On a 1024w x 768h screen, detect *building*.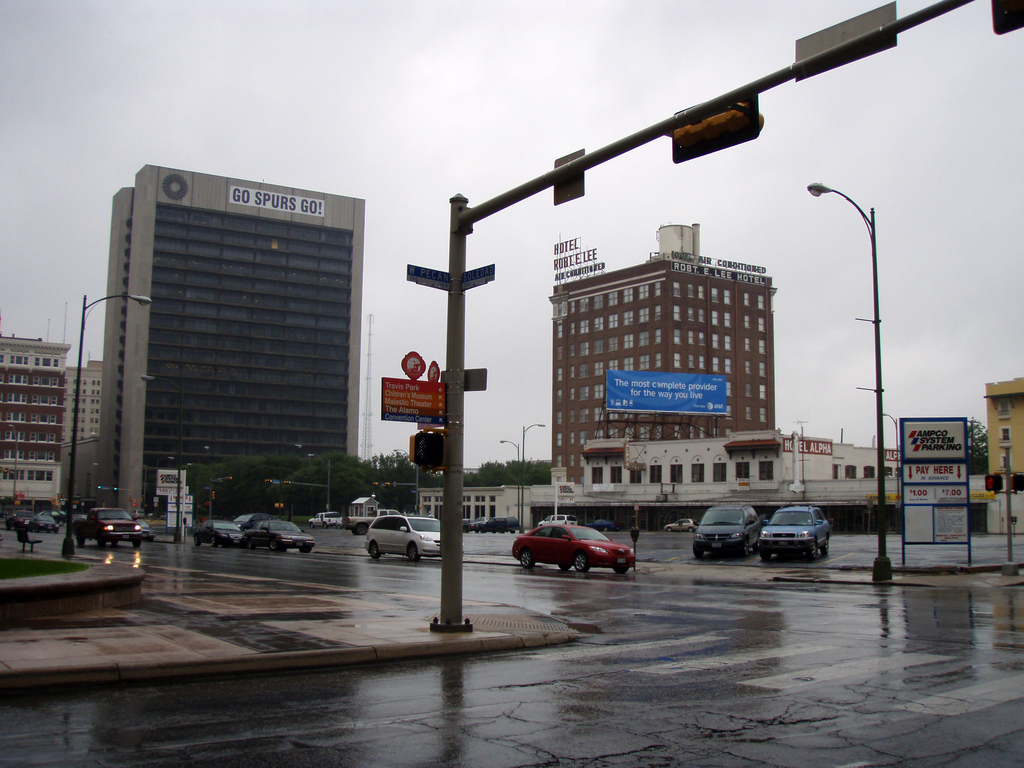
BBox(548, 223, 776, 484).
